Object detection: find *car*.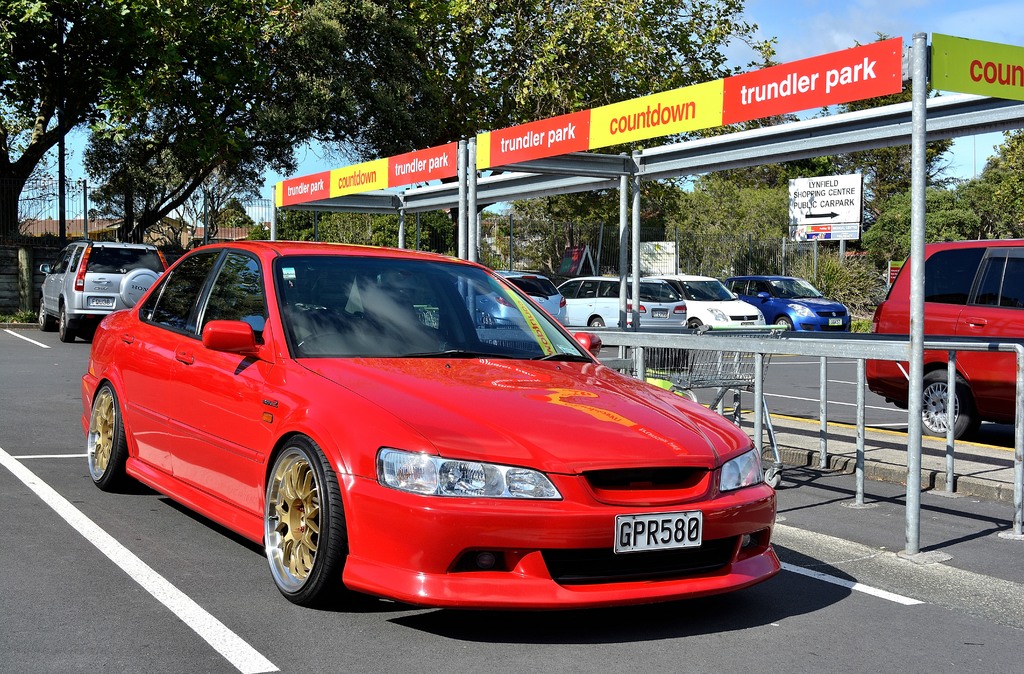
region(463, 263, 576, 330).
